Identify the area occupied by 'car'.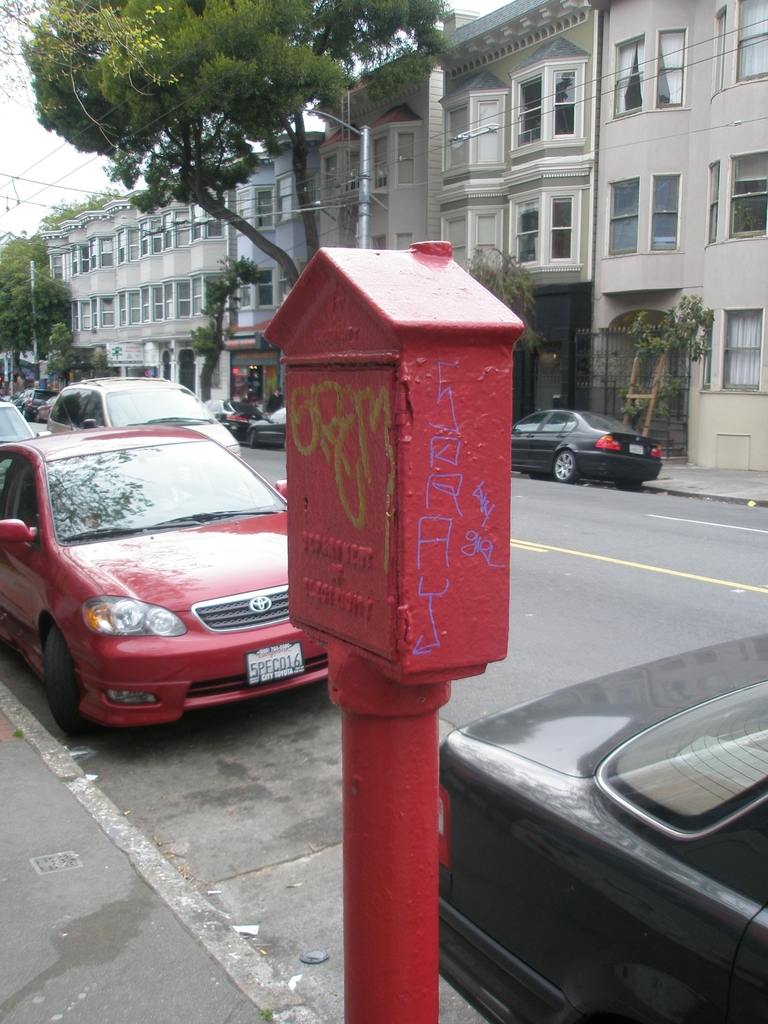
Area: 44, 371, 236, 464.
